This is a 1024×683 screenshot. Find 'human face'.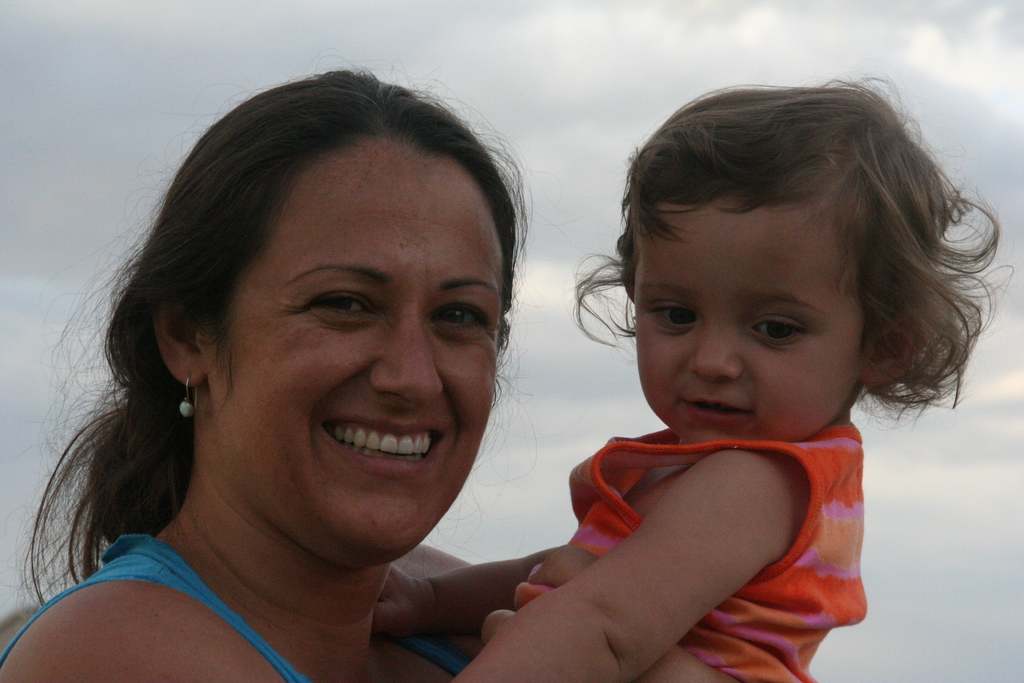
Bounding box: [left=633, top=208, right=864, bottom=444].
